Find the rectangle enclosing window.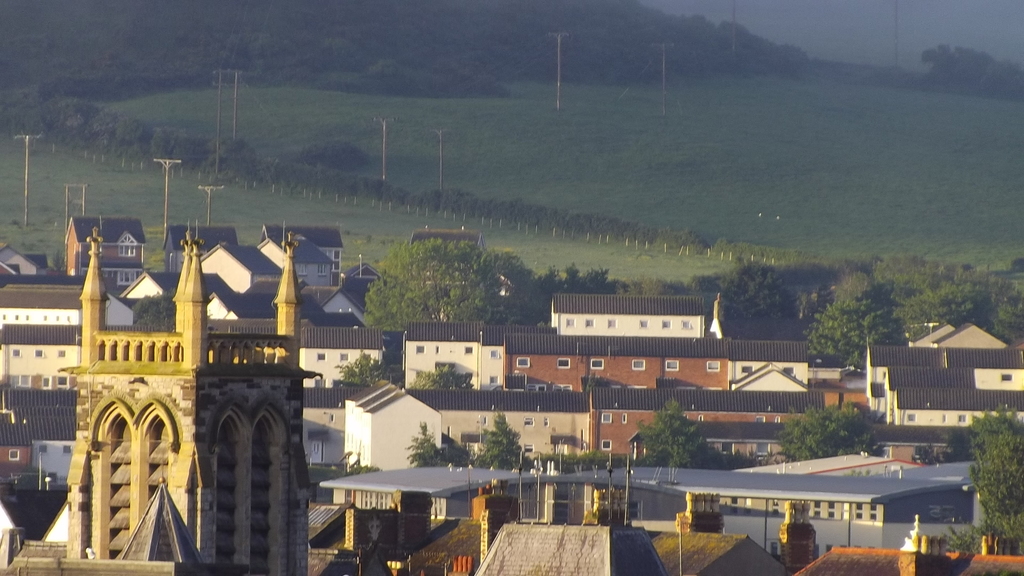
(left=740, top=364, right=755, bottom=374).
